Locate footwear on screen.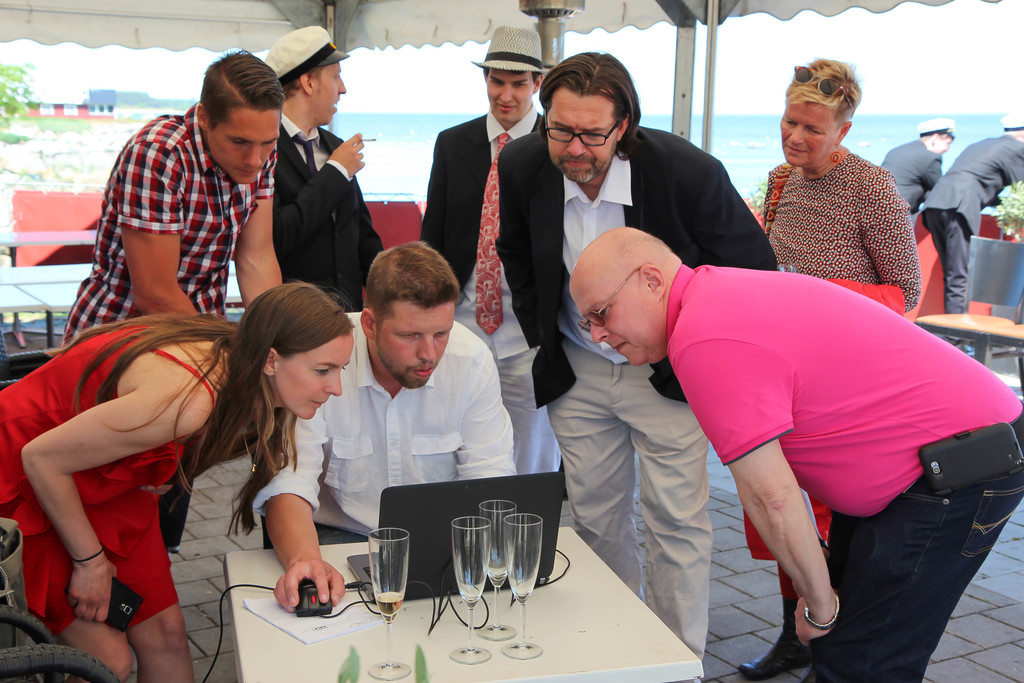
On screen at [952, 343, 980, 357].
